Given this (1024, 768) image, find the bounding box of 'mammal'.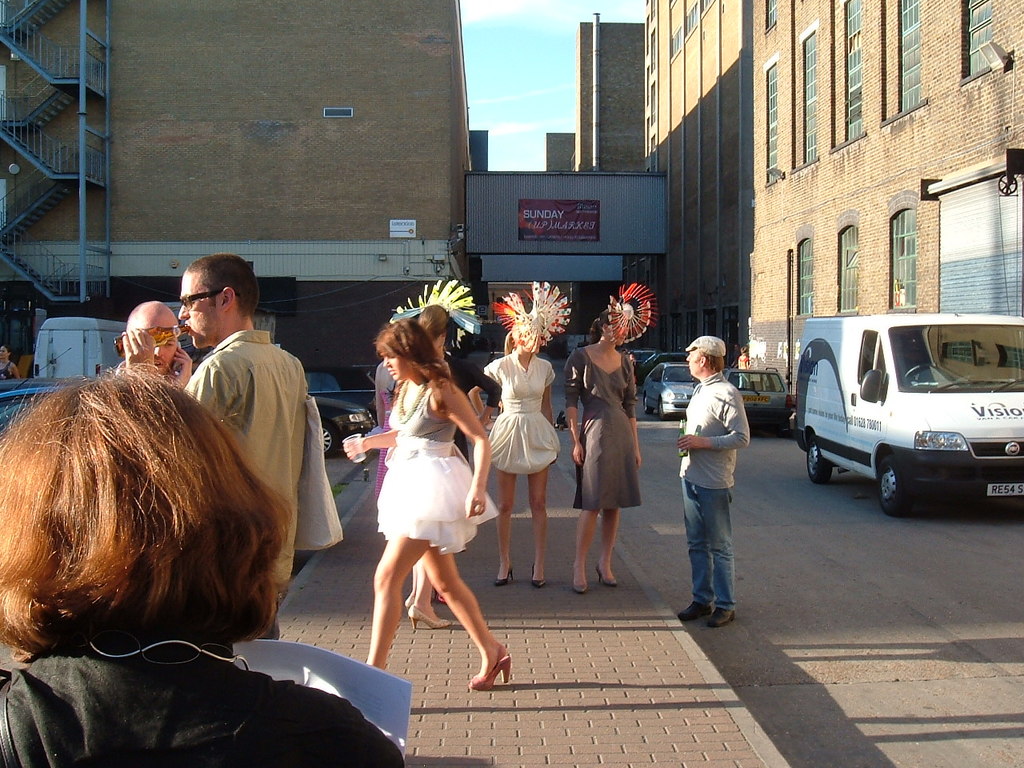
[left=675, top=334, right=757, bottom=629].
